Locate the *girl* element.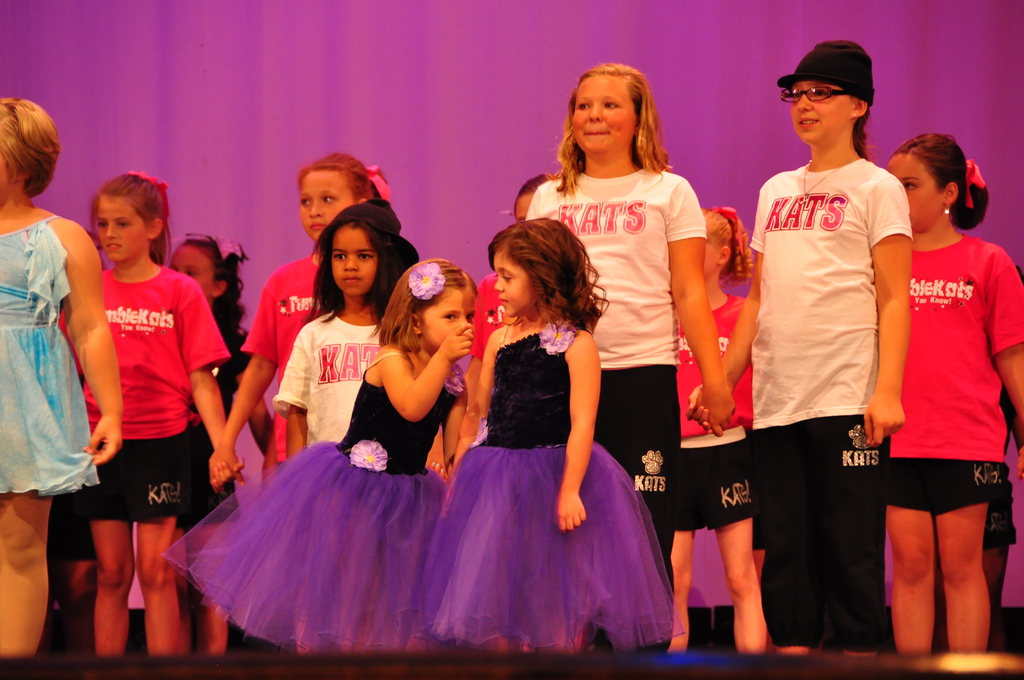
Element bbox: region(525, 56, 735, 652).
